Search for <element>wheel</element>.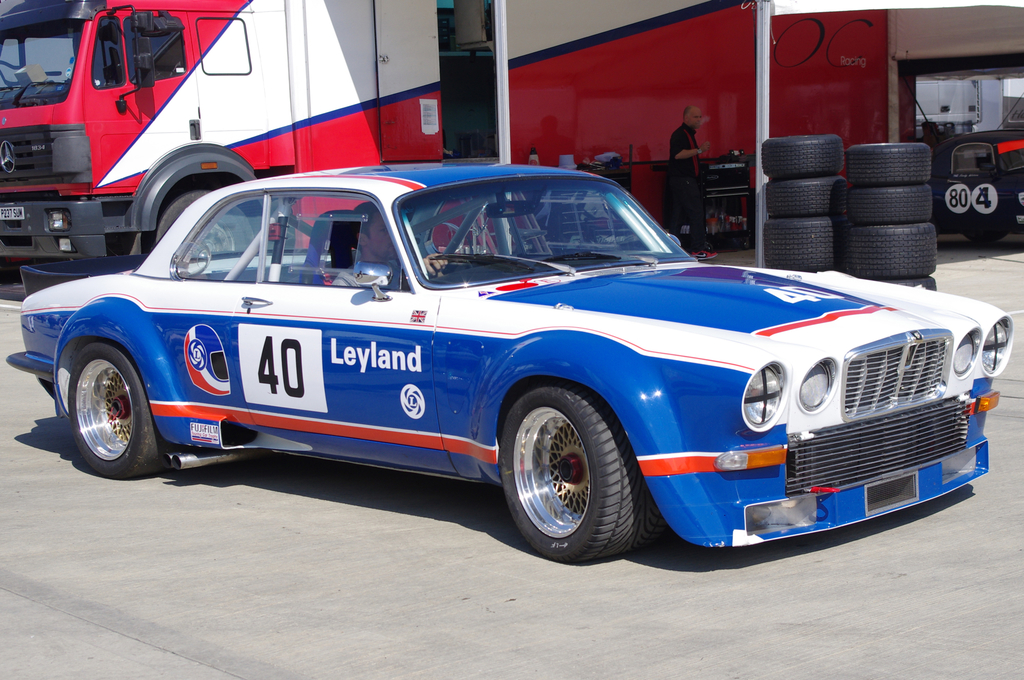
Found at (893,274,936,291).
